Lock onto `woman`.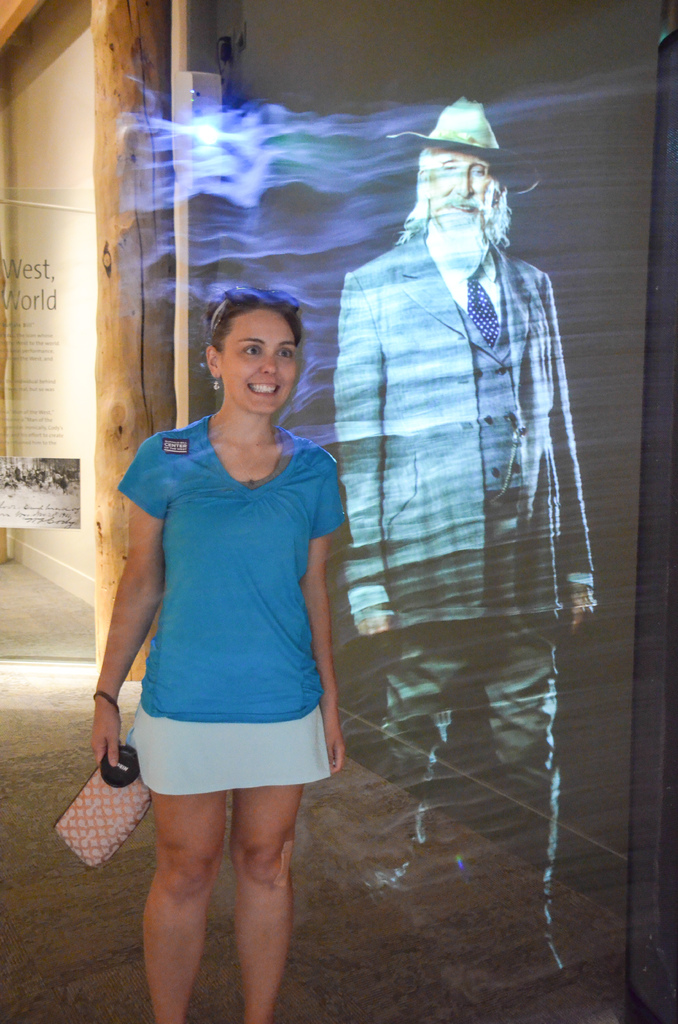
Locked: region(90, 284, 347, 1023).
